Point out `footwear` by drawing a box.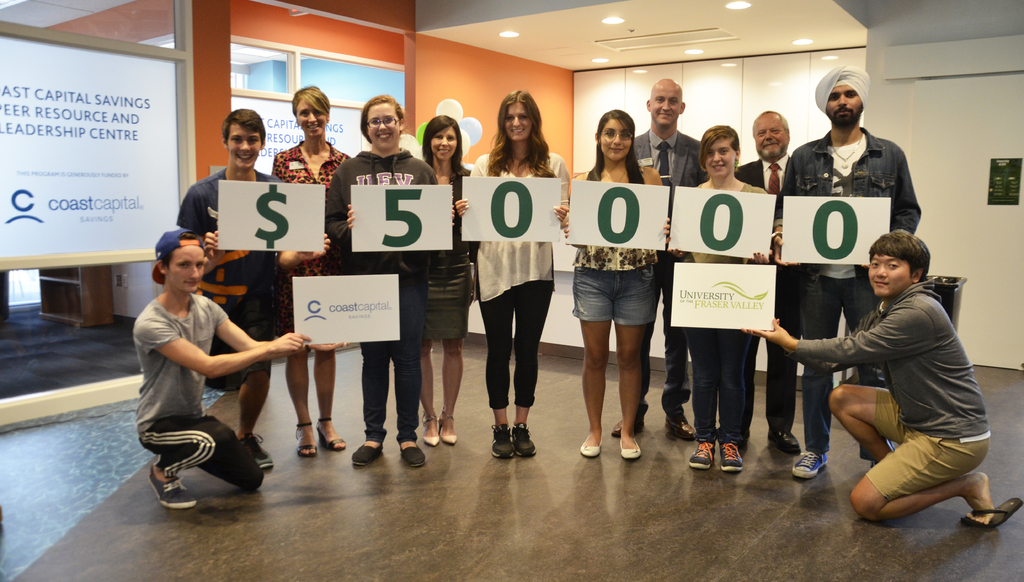
rect(618, 437, 641, 458).
